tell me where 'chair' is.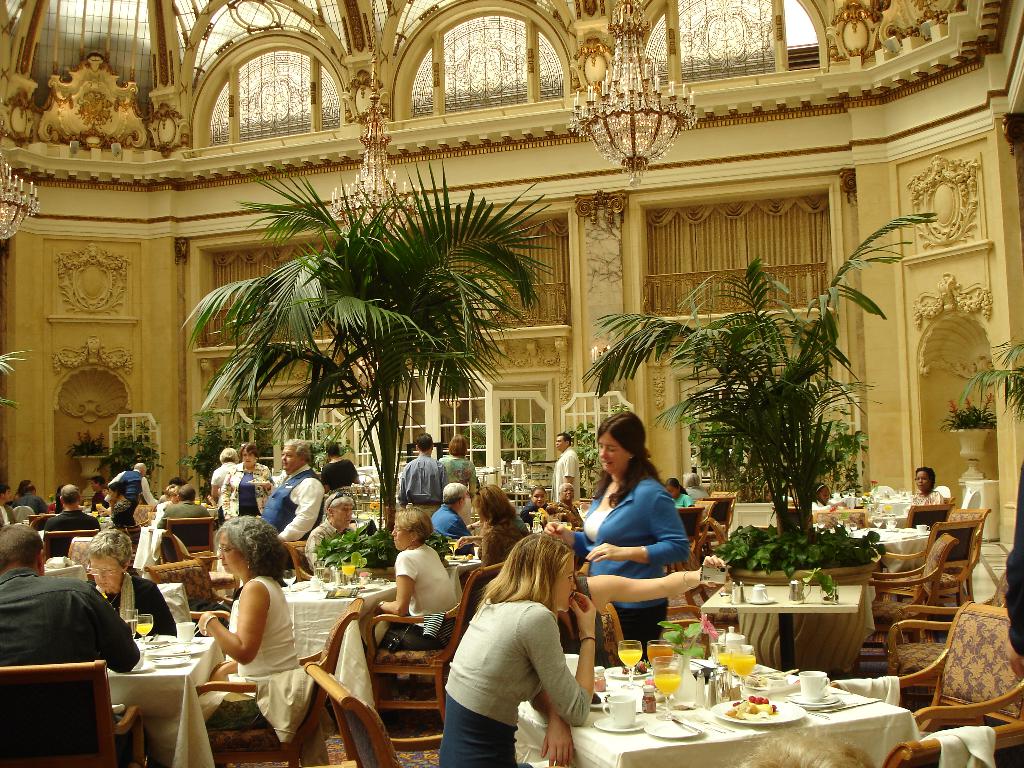
'chair' is at crop(303, 657, 404, 767).
